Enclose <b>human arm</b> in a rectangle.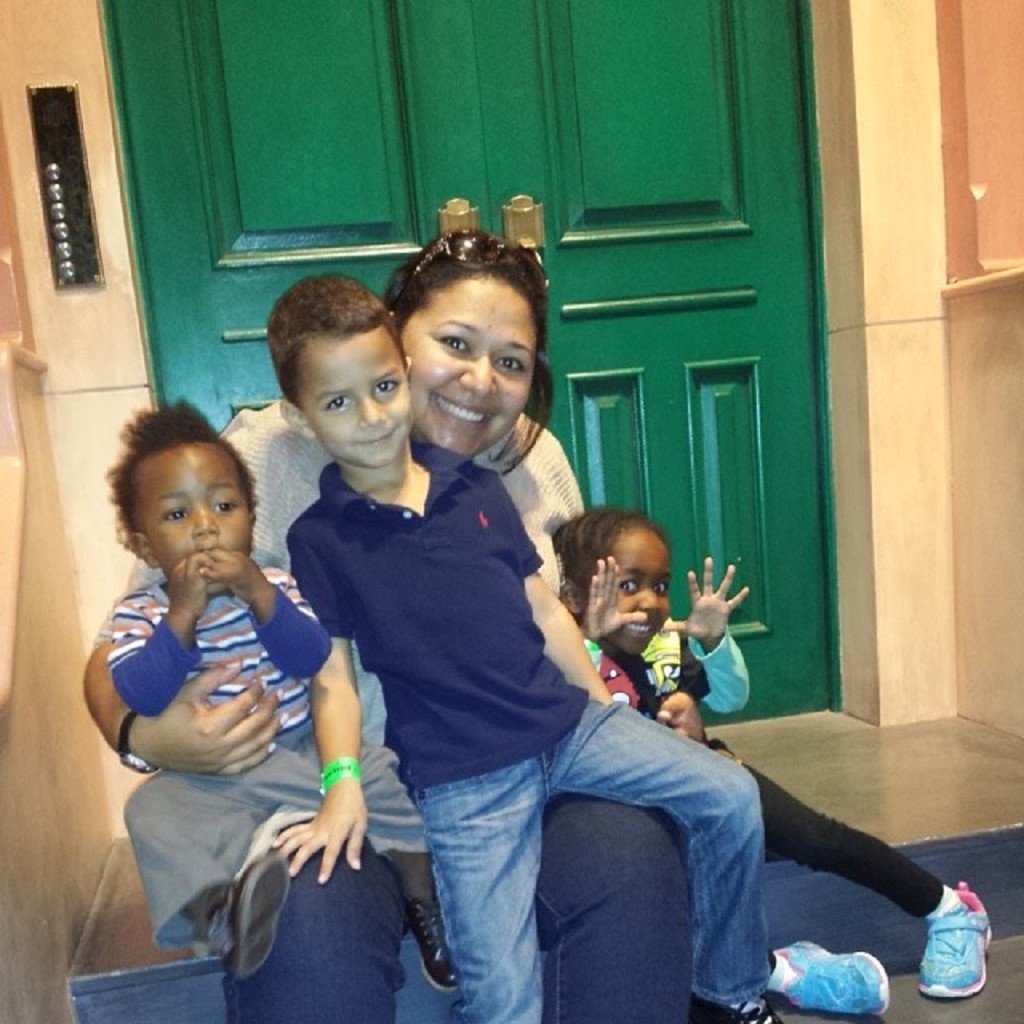
x1=109 y1=550 x2=210 y2=720.
